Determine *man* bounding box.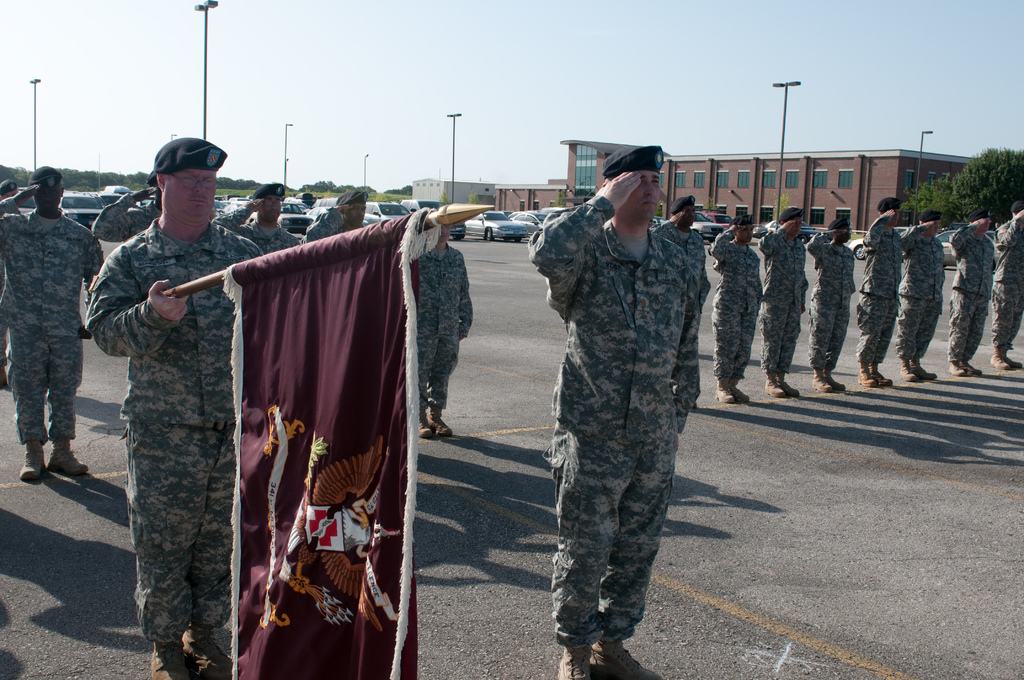
Determined: [93, 173, 166, 239].
